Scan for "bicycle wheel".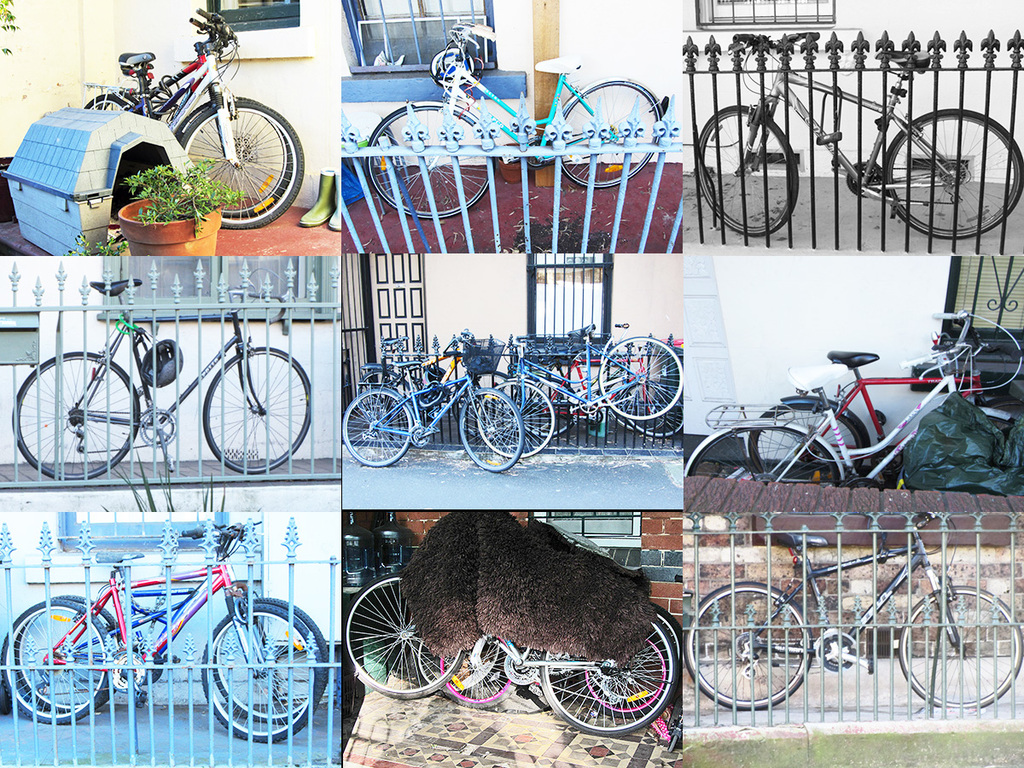
Scan result: Rect(532, 610, 677, 730).
